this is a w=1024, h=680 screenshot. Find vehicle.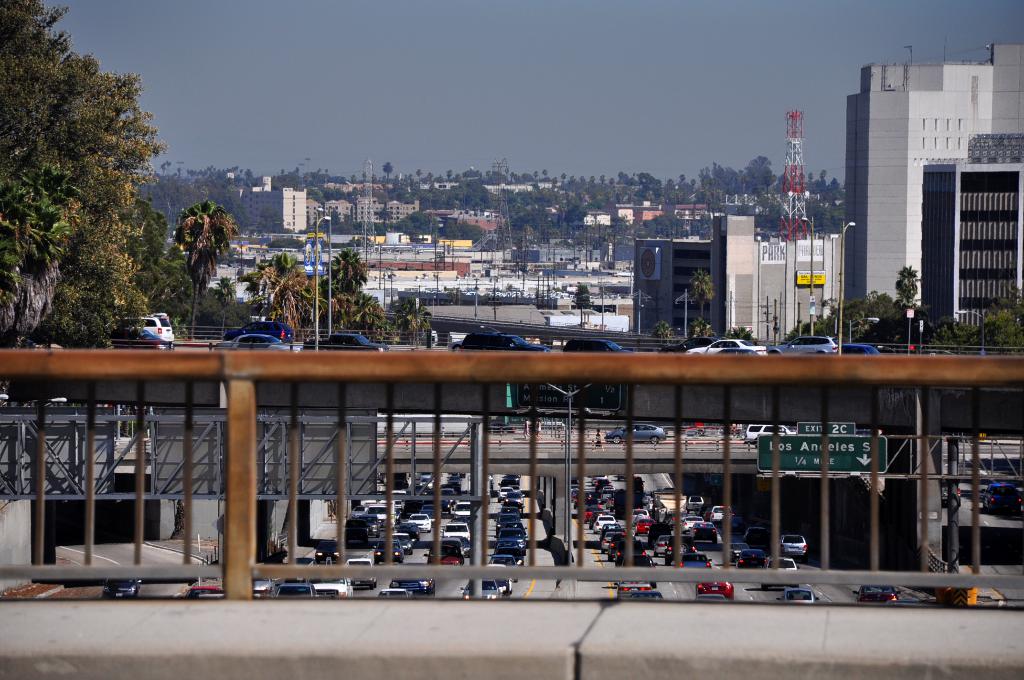
Bounding box: bbox=[776, 534, 812, 555].
